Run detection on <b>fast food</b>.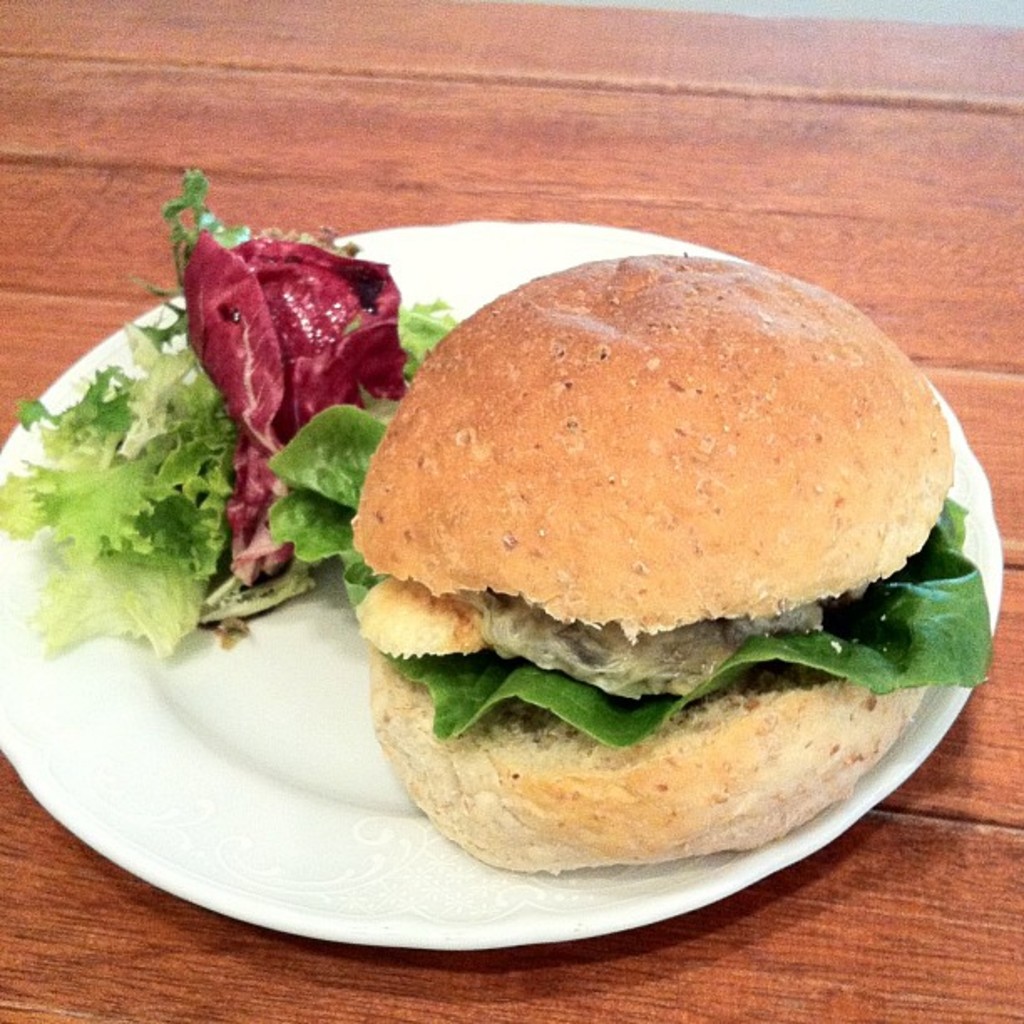
Result: <box>253,236,1002,885</box>.
